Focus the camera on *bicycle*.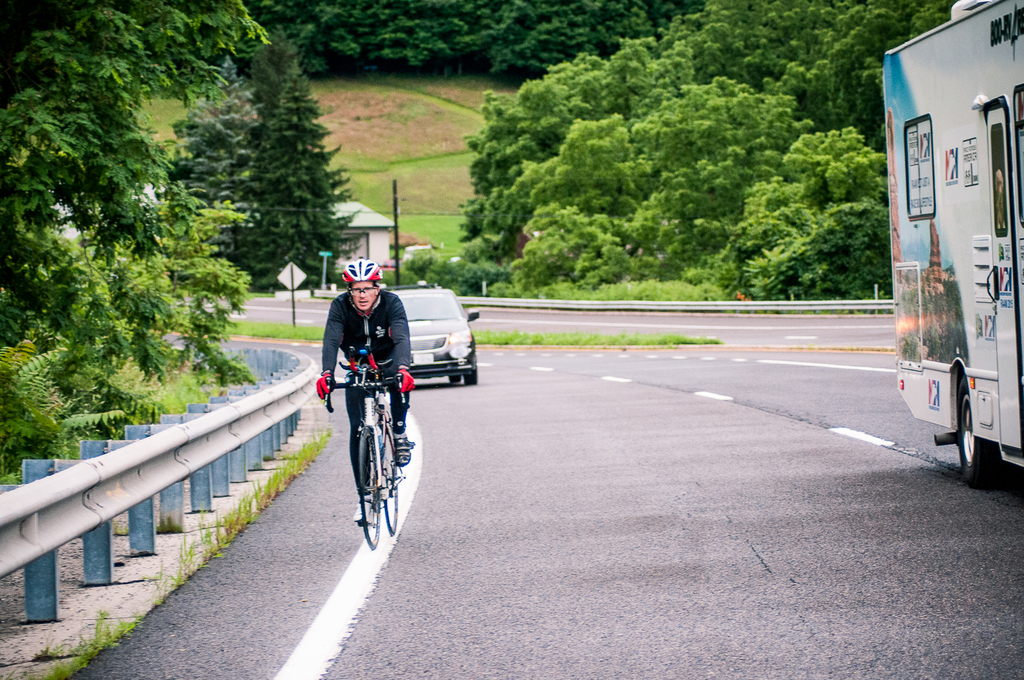
Focus region: select_region(321, 365, 421, 555).
